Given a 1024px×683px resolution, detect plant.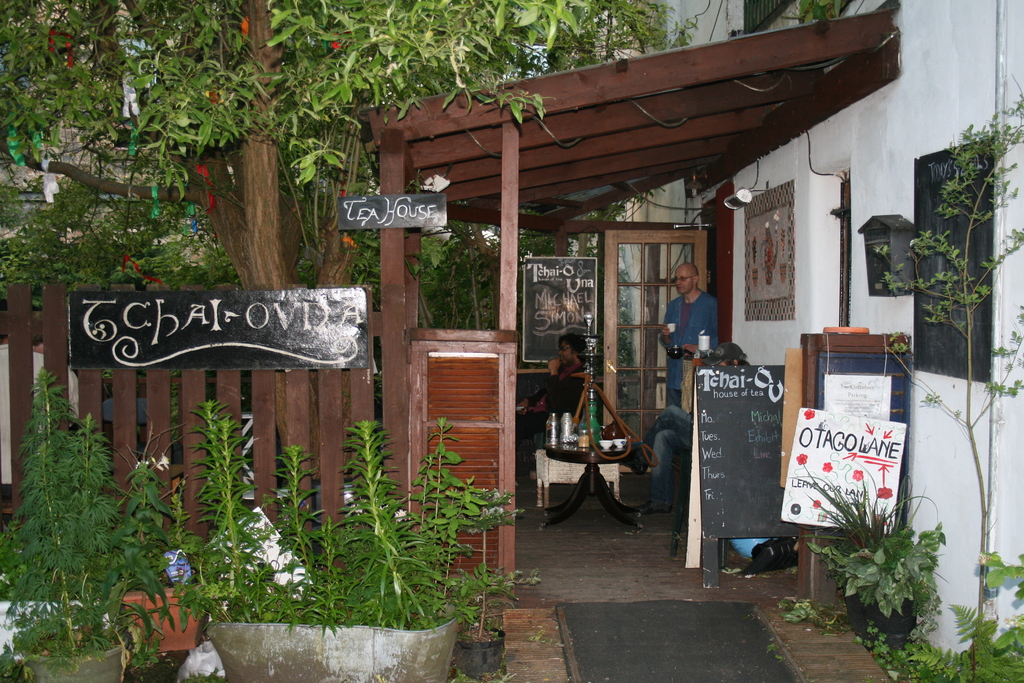
{"left": 444, "top": 479, "right": 541, "bottom": 634}.
